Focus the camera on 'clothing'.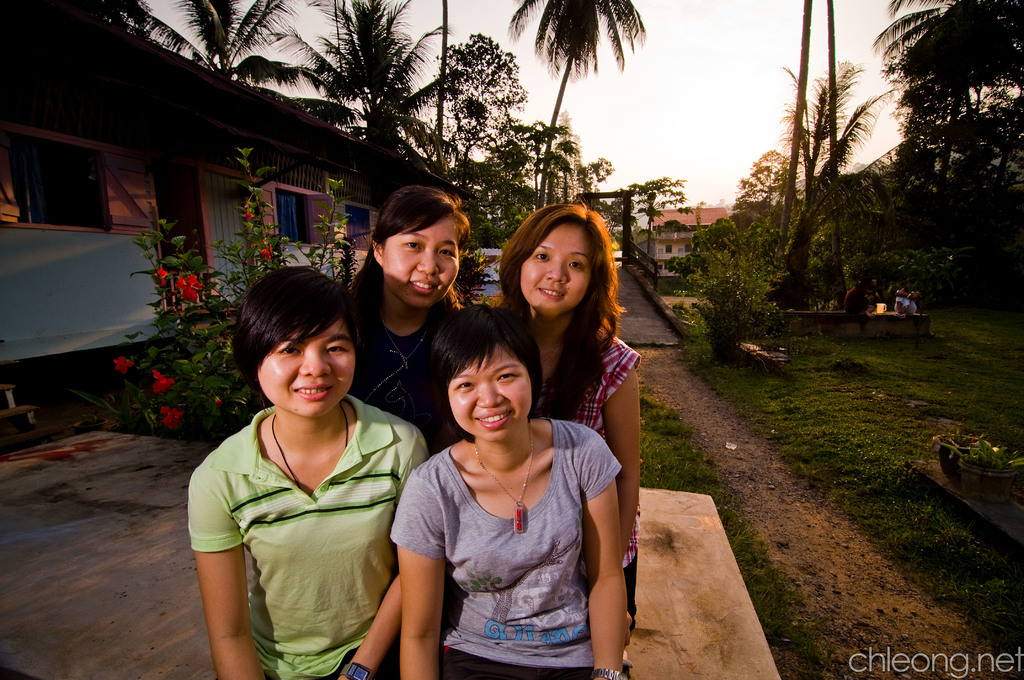
Focus region: (390, 419, 622, 679).
